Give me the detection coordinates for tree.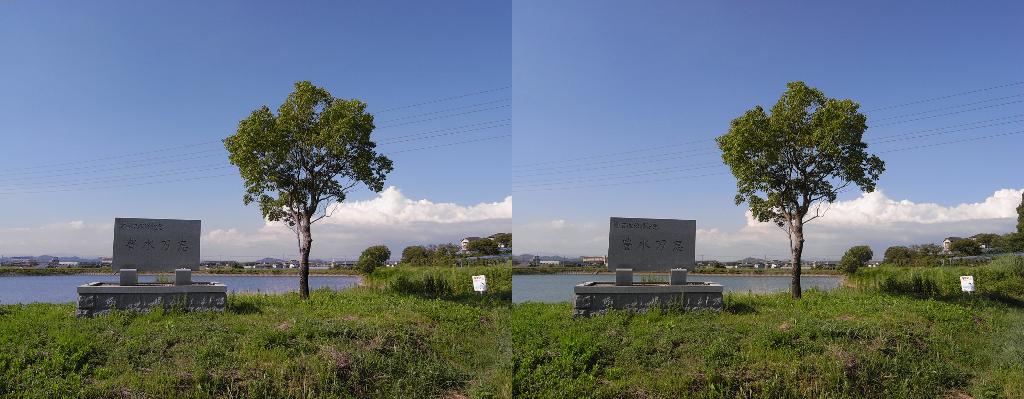
(220, 83, 404, 298).
